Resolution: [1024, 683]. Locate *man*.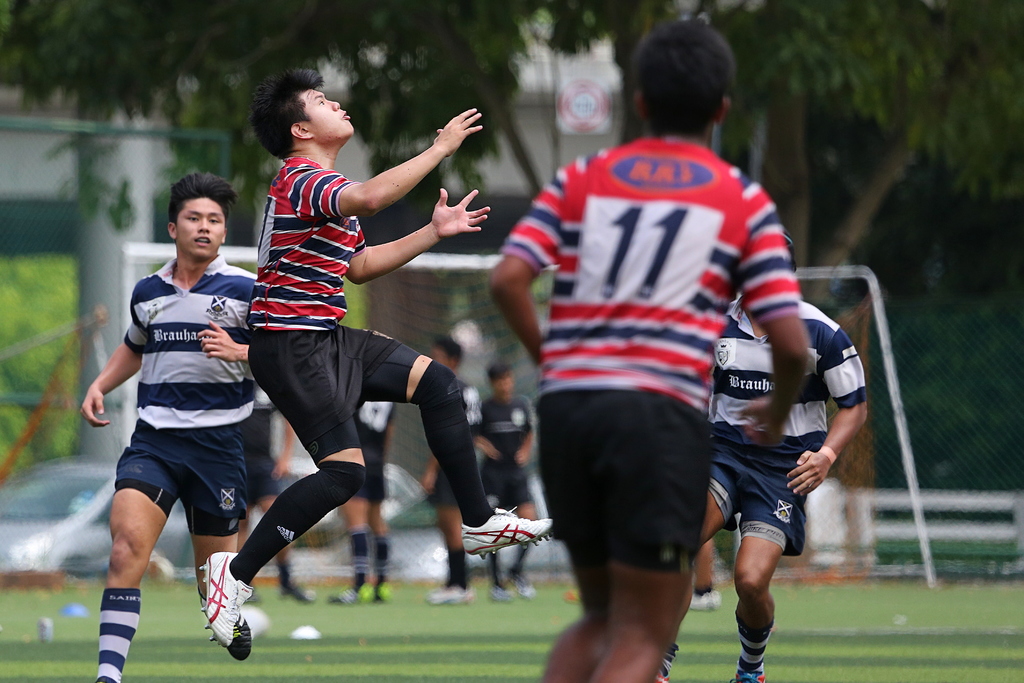
Rect(426, 334, 481, 606).
